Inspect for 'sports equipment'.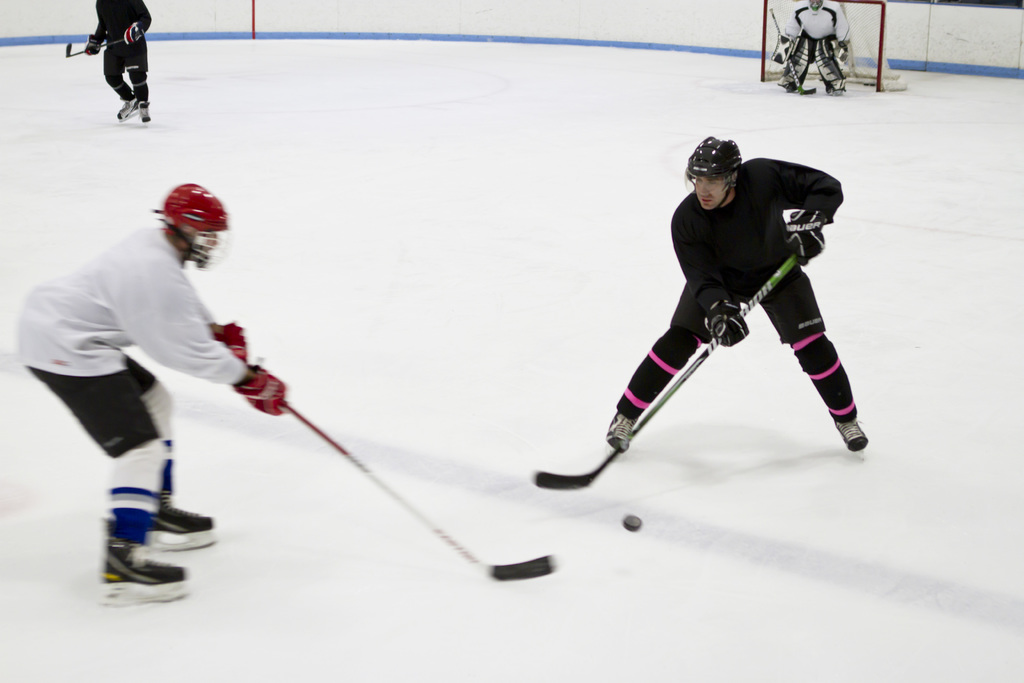
Inspection: region(785, 324, 865, 453).
